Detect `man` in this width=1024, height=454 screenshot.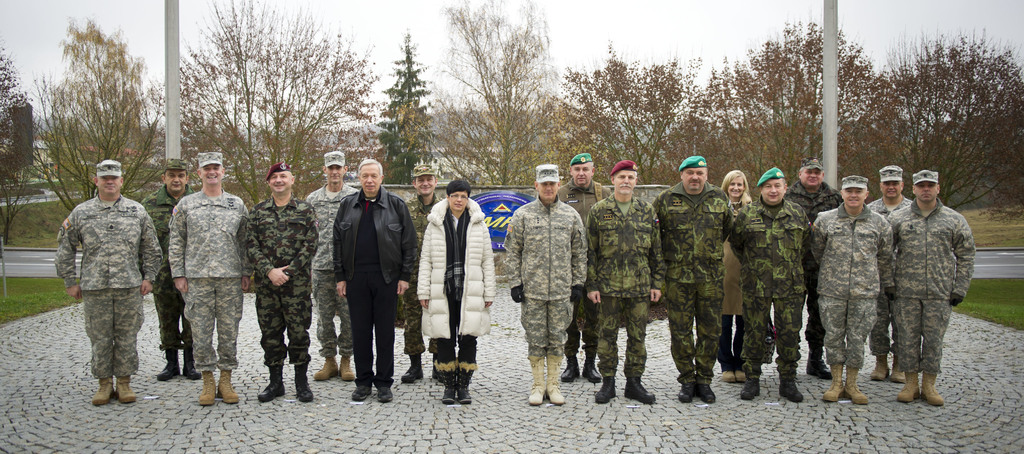
Detection: {"x1": 886, "y1": 167, "x2": 976, "y2": 410}.
